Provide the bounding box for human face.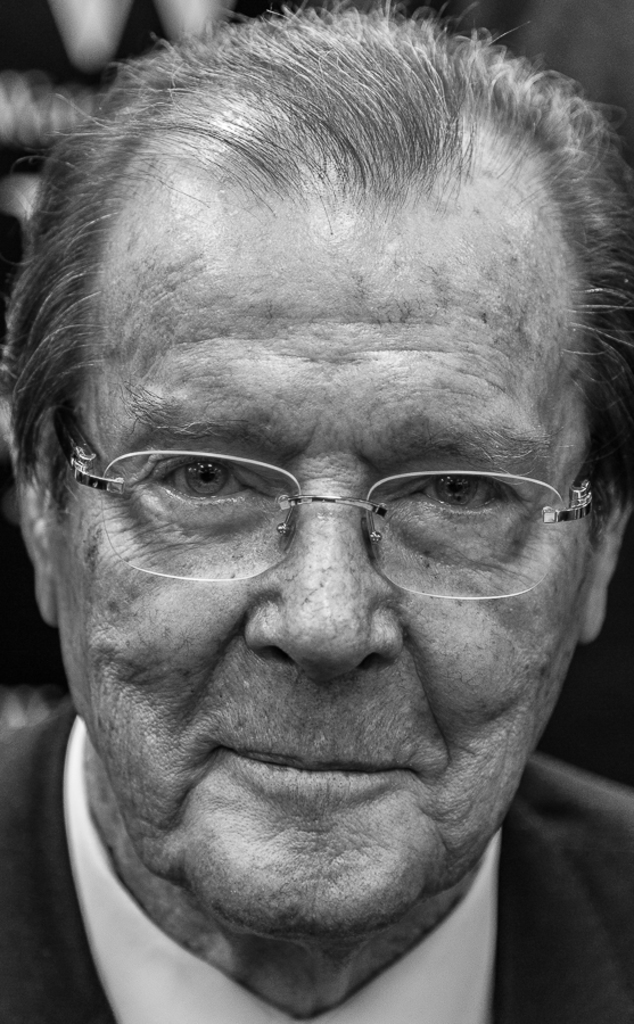
(x1=52, y1=205, x2=590, y2=926).
